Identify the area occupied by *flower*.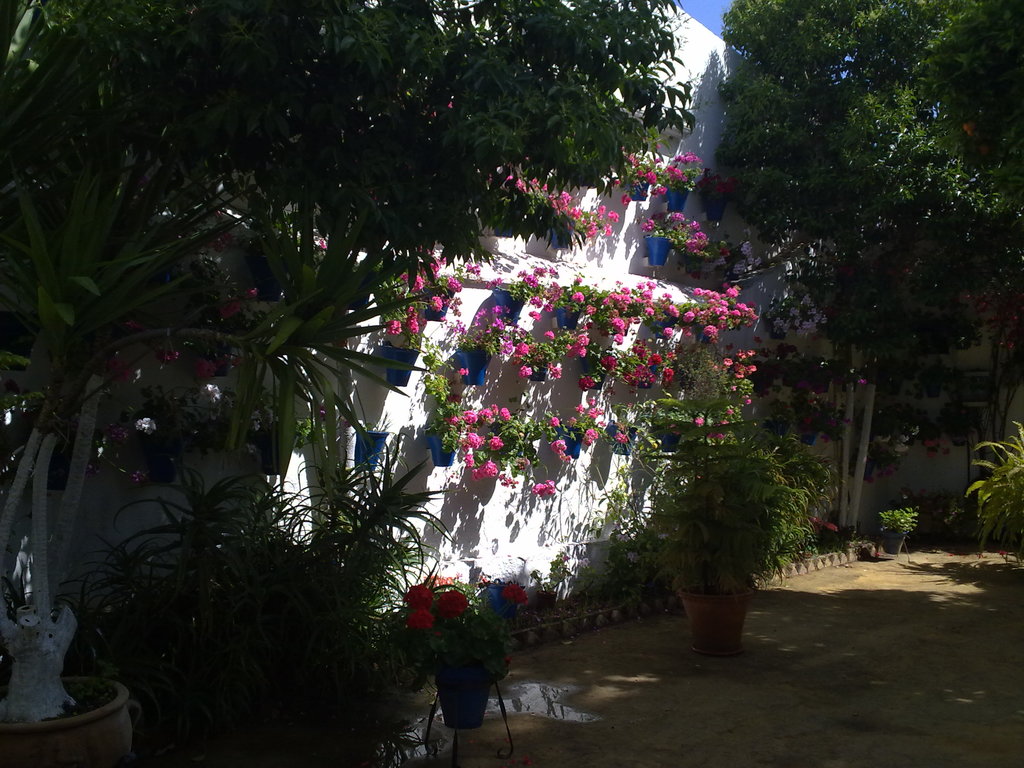
Area: bbox=[821, 435, 829, 445].
